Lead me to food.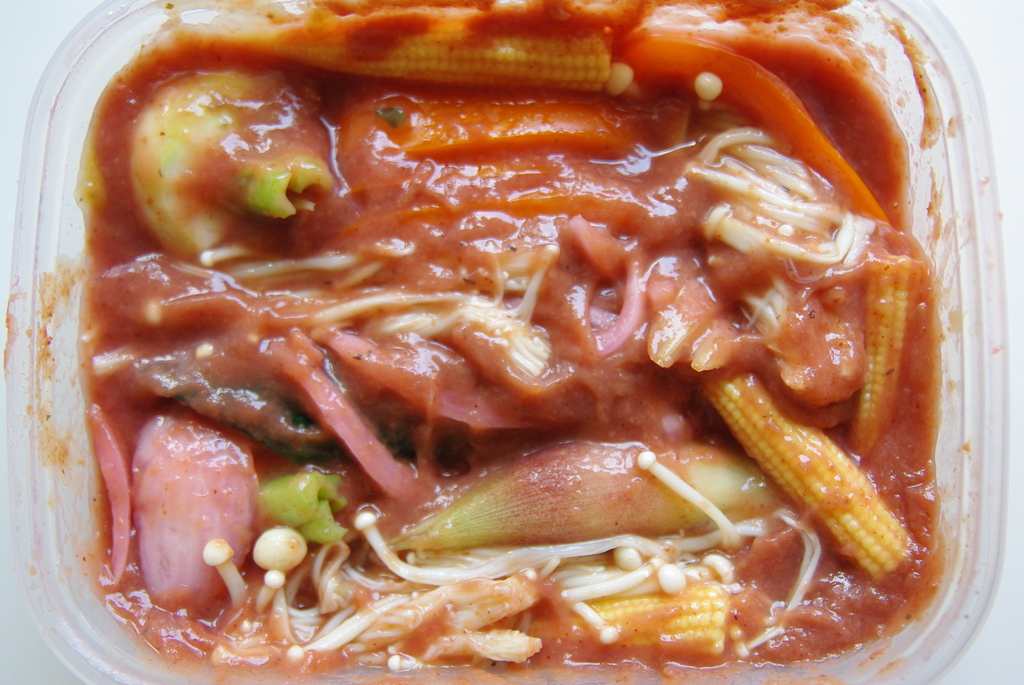
Lead to bbox=[27, 0, 1023, 659].
